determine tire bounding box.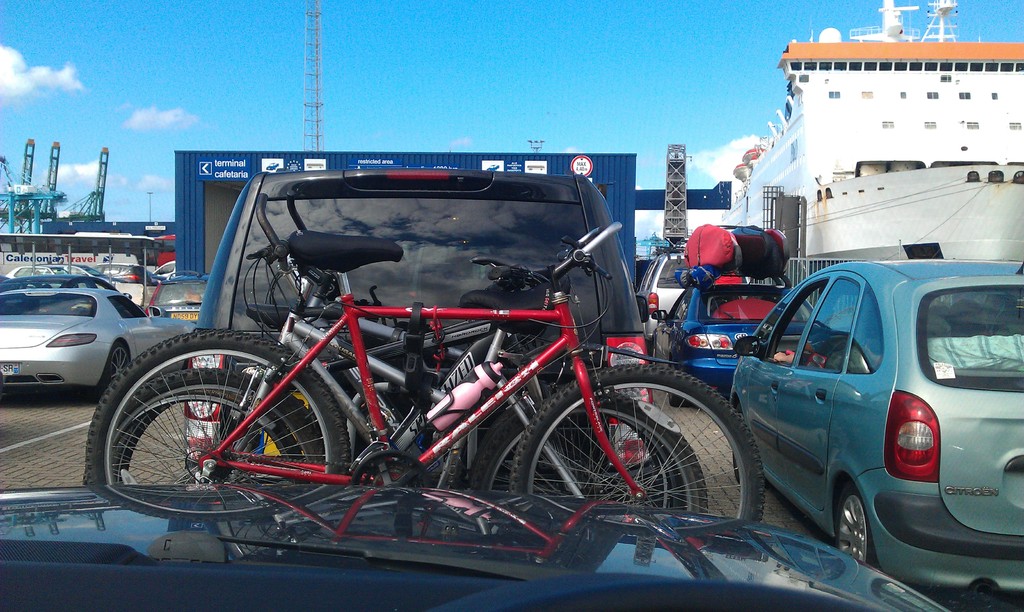
Determined: rect(836, 489, 874, 570).
